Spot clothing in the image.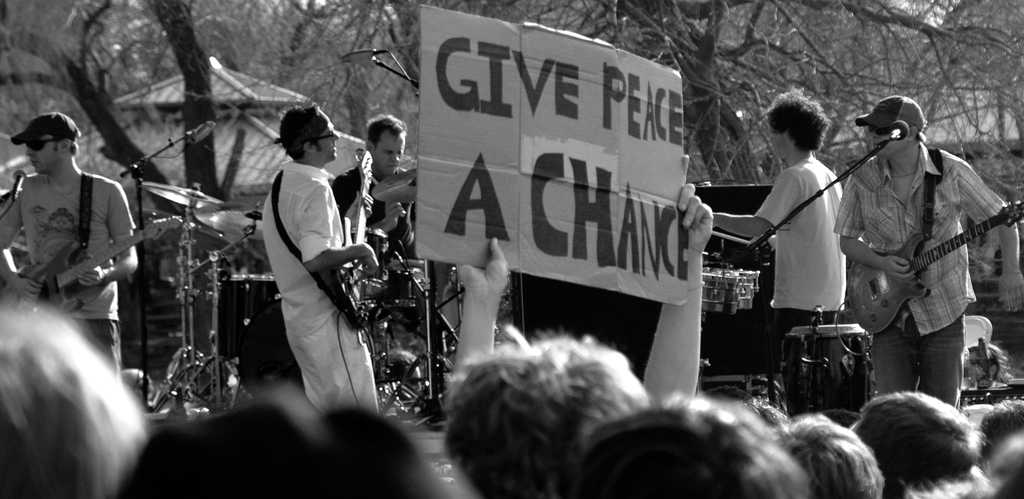
clothing found at (0,168,133,378).
